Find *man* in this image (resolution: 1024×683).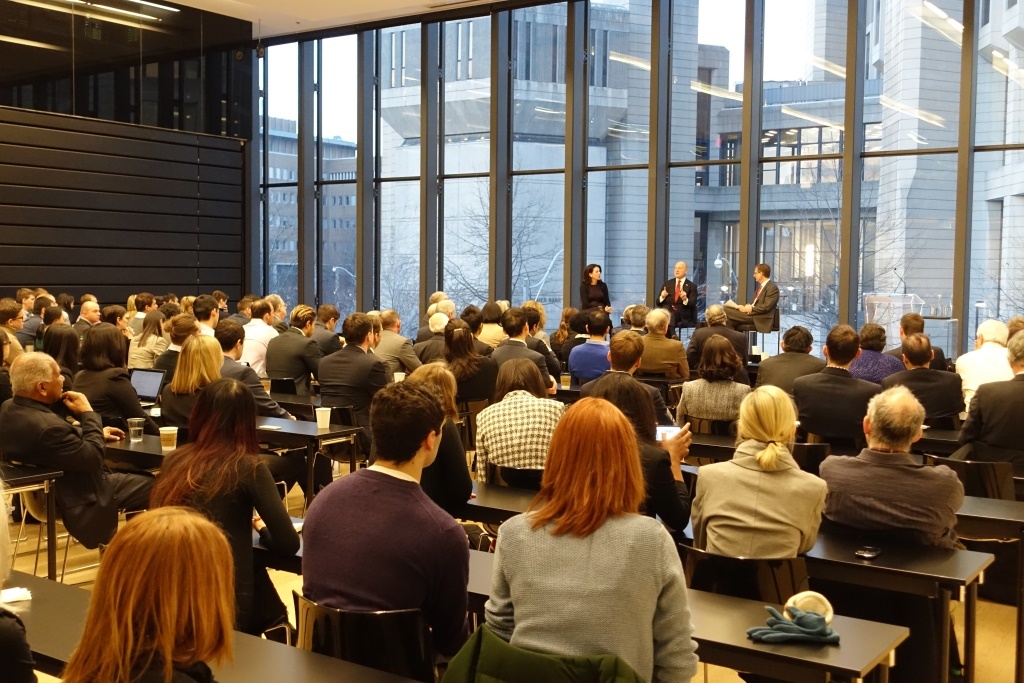
locate(430, 290, 448, 296).
